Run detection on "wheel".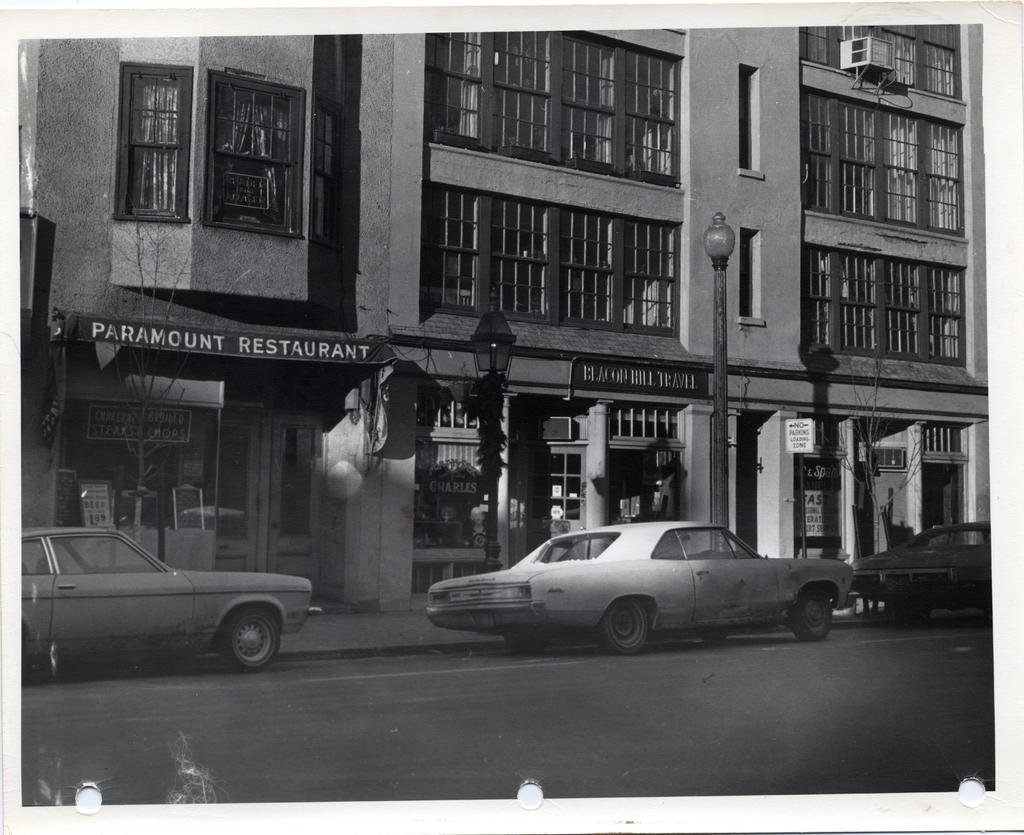
Result: BBox(596, 597, 648, 656).
